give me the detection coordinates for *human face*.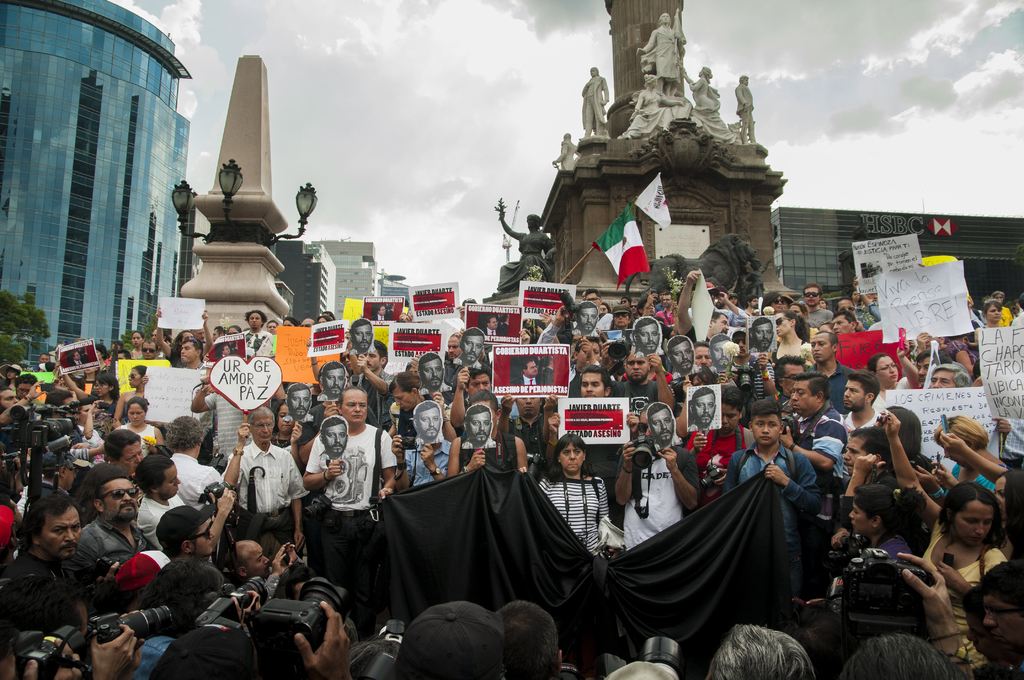
l=191, t=521, r=214, b=553.
